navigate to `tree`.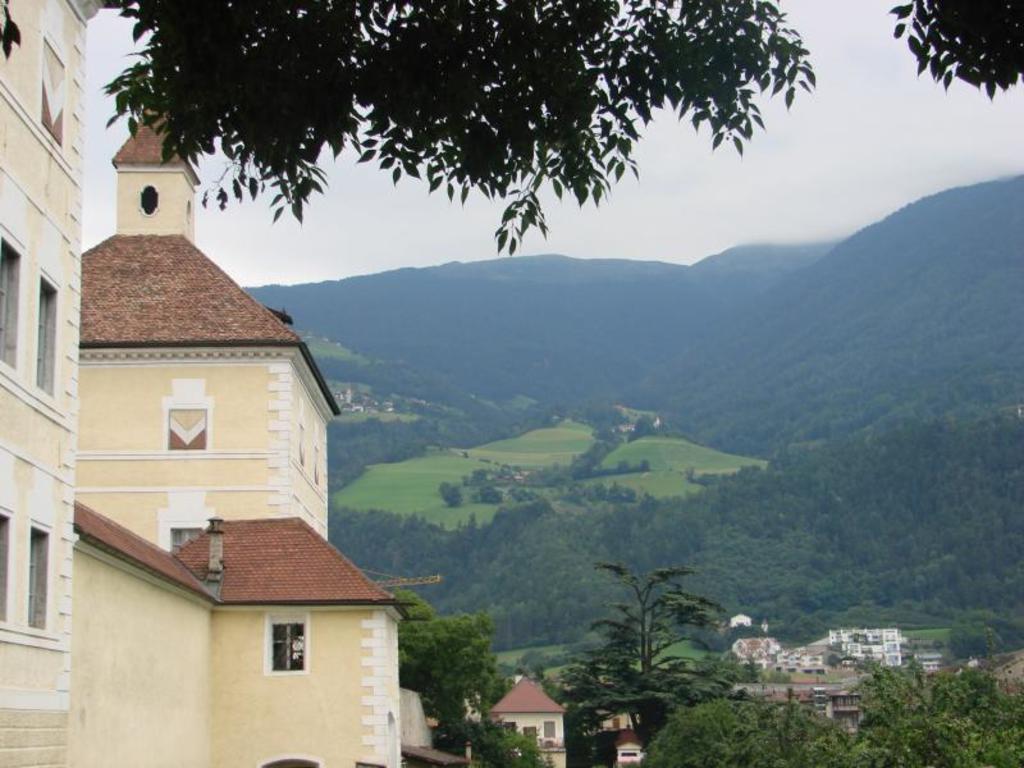
Navigation target: box=[390, 594, 516, 767].
